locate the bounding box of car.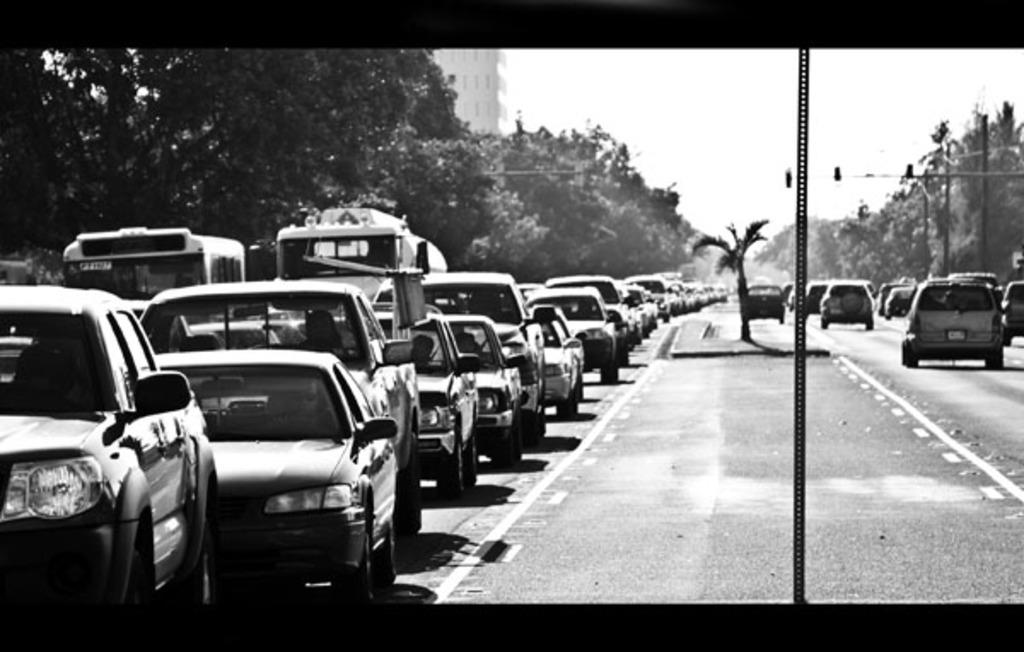
Bounding box: select_region(819, 280, 876, 331).
